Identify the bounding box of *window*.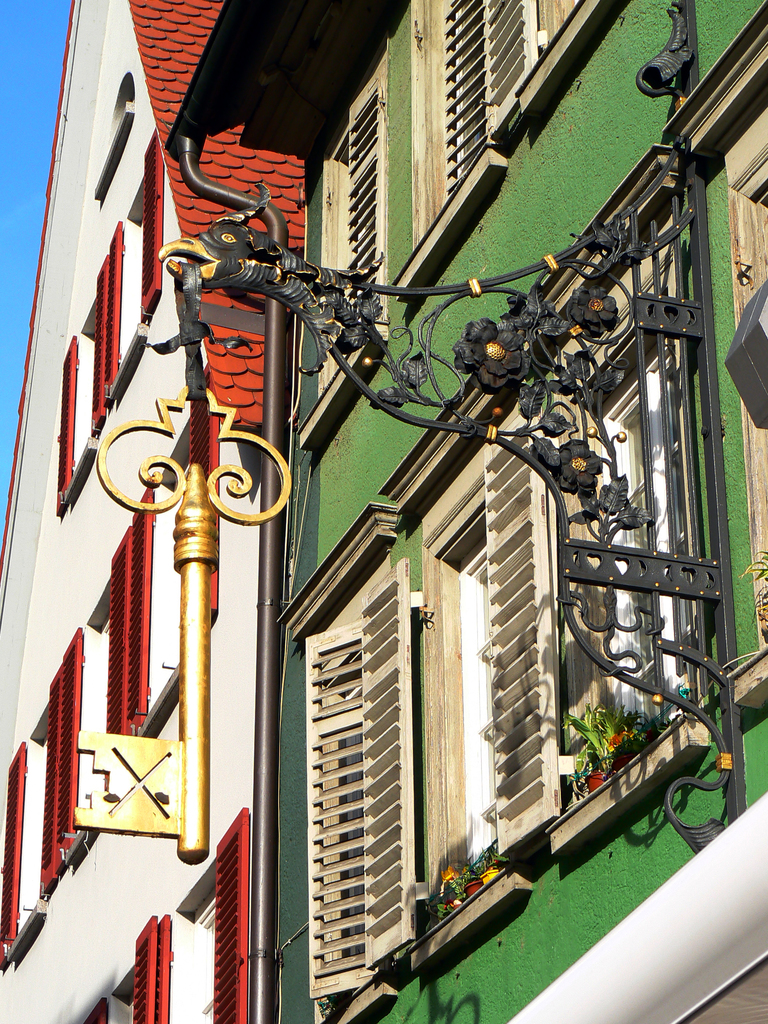
79,998,111,1023.
